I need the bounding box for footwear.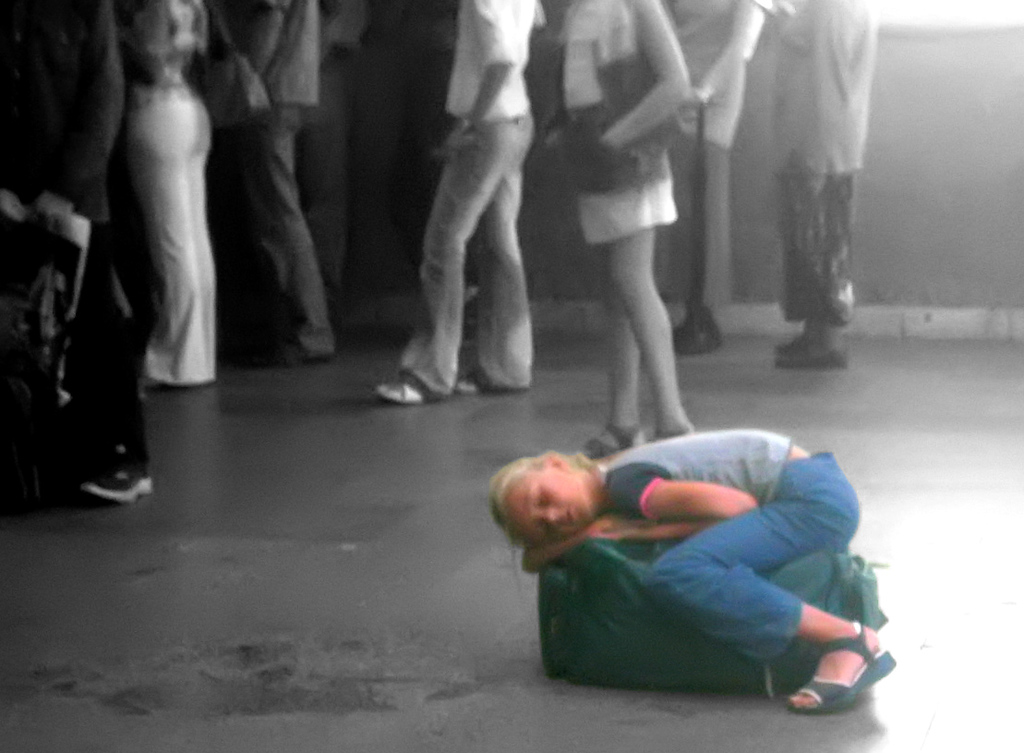
Here it is: 675, 318, 727, 354.
